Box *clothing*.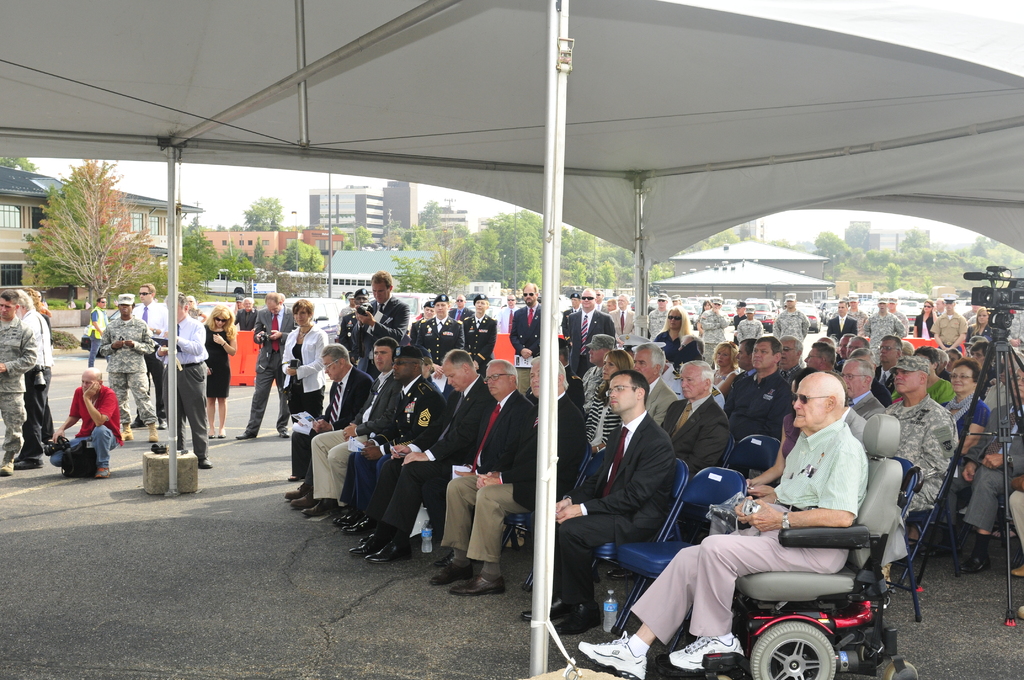
<region>50, 387, 125, 476</region>.
